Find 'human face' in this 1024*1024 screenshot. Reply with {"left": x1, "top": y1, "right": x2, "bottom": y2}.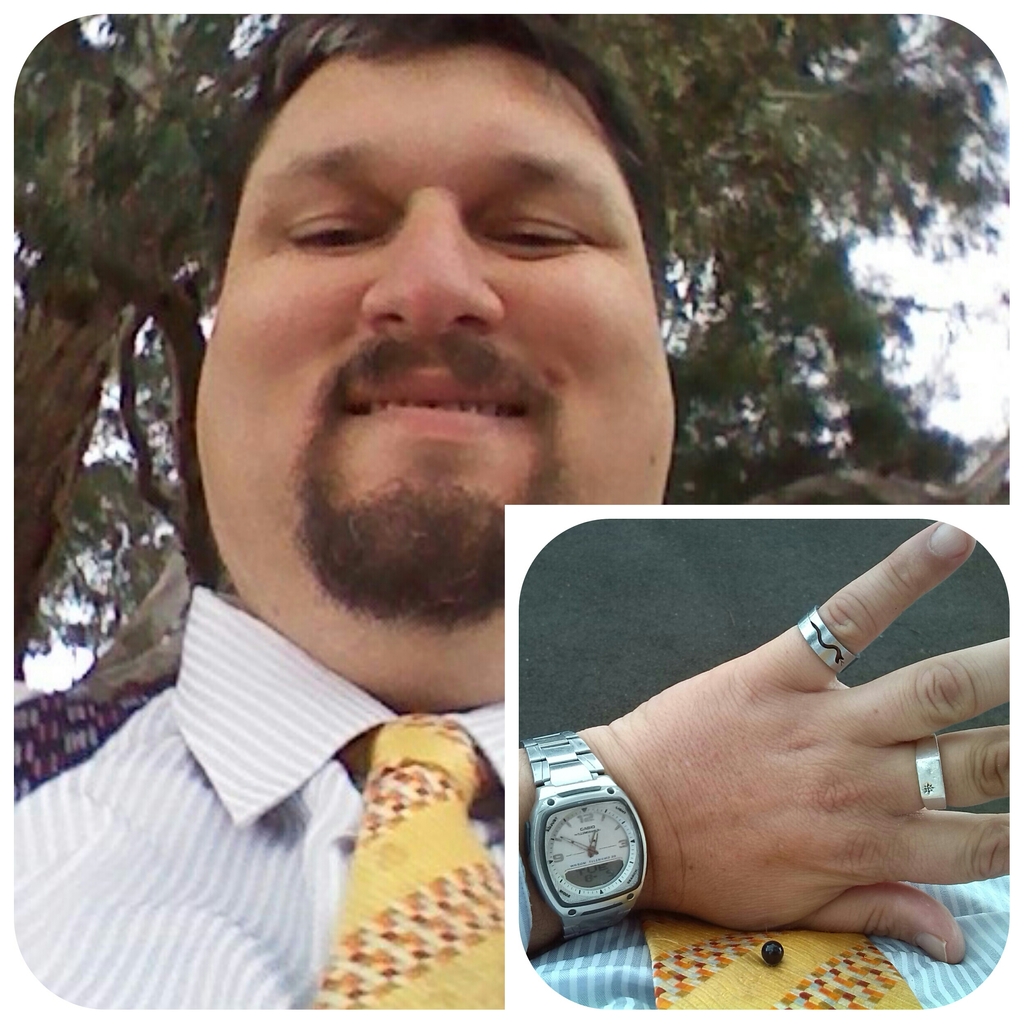
{"left": 198, "top": 59, "right": 676, "bottom": 624}.
